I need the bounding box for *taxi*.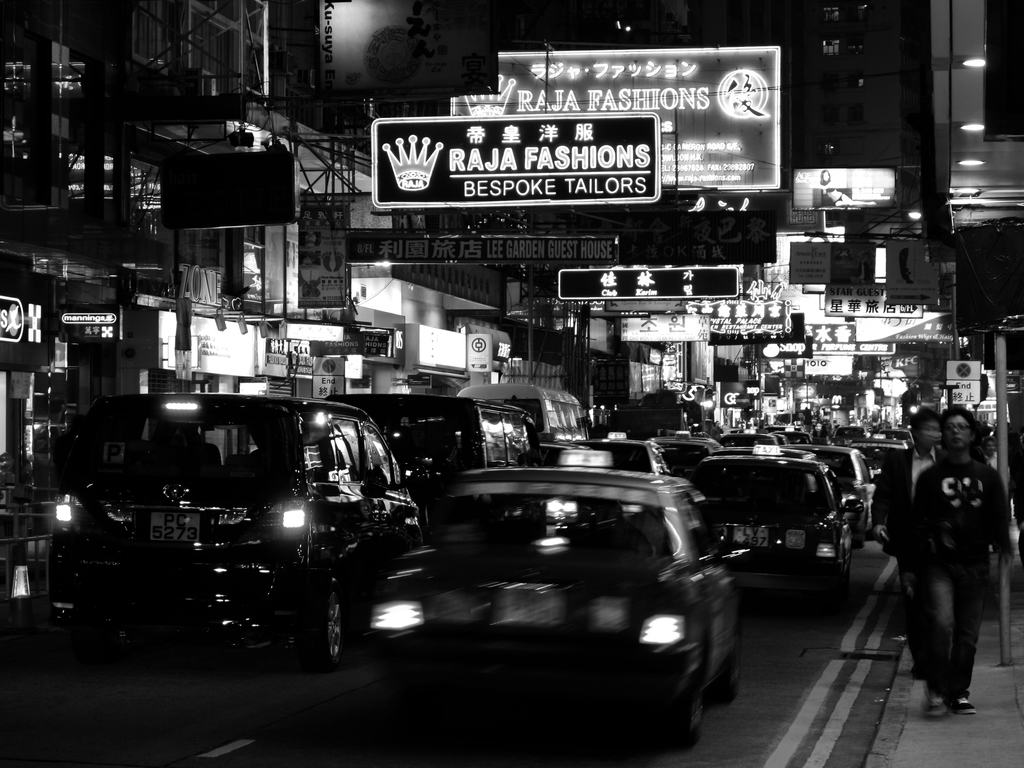
Here it is: <box>783,433,882,540</box>.
